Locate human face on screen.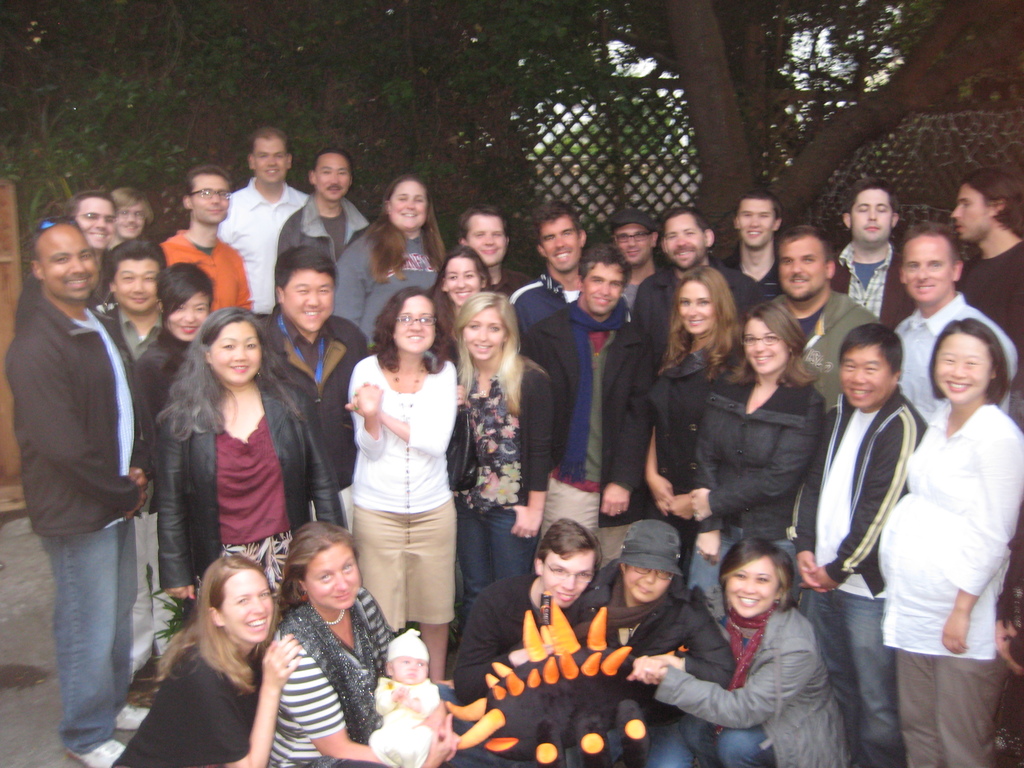
On screen at (466,214,510,268).
